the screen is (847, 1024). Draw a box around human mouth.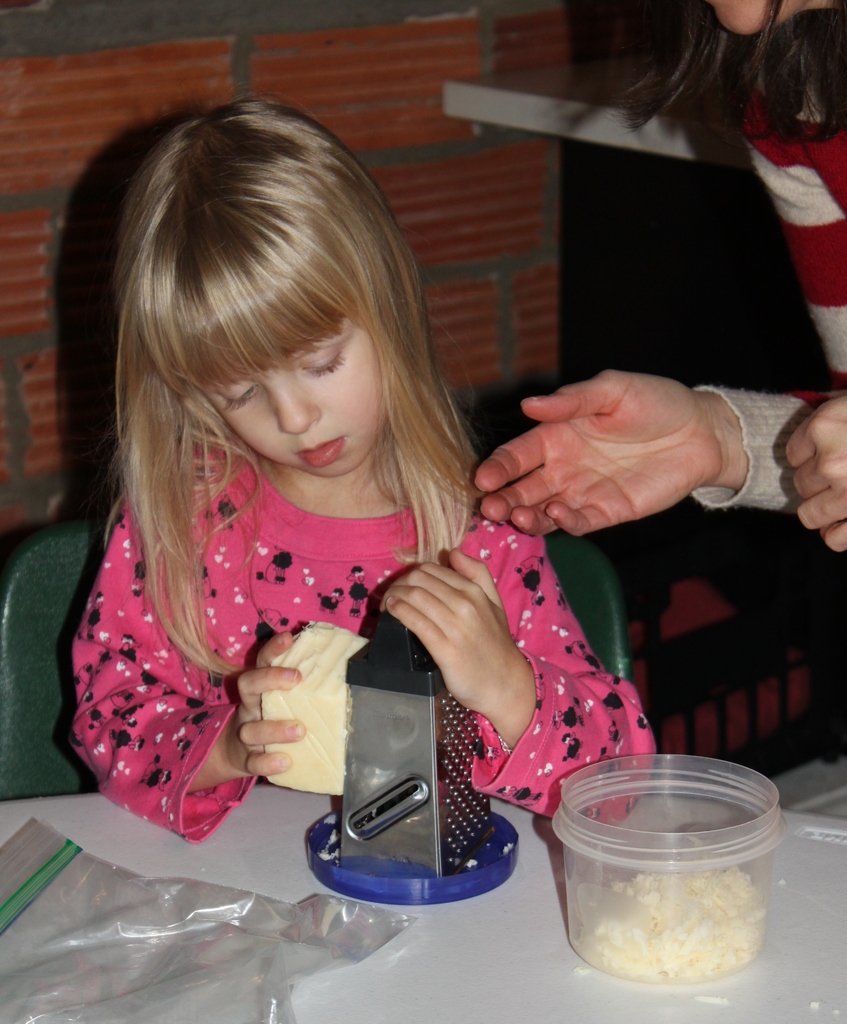
(x1=293, y1=433, x2=350, y2=470).
